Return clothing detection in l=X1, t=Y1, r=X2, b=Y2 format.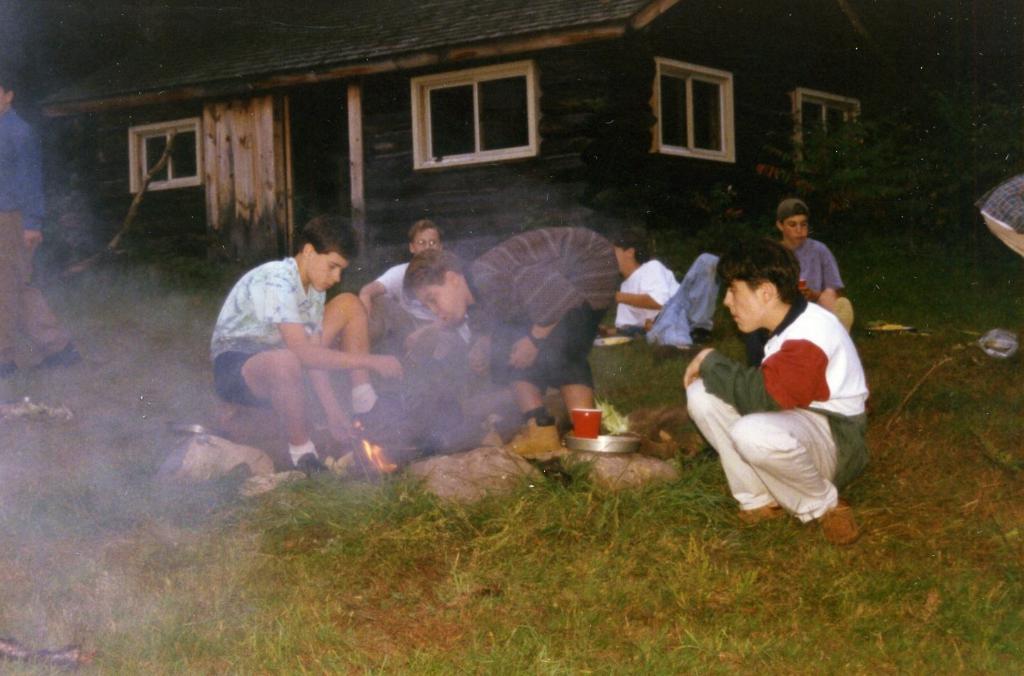
l=476, t=219, r=622, b=377.
